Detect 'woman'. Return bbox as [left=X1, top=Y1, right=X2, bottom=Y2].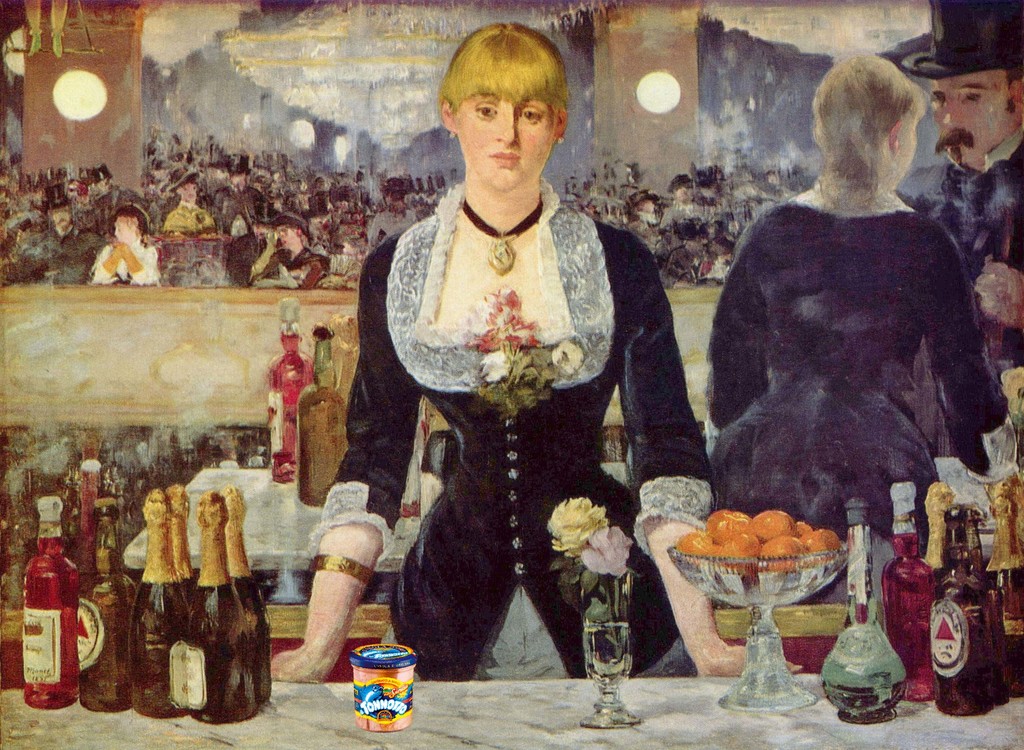
[left=704, top=47, right=1016, bottom=568].
